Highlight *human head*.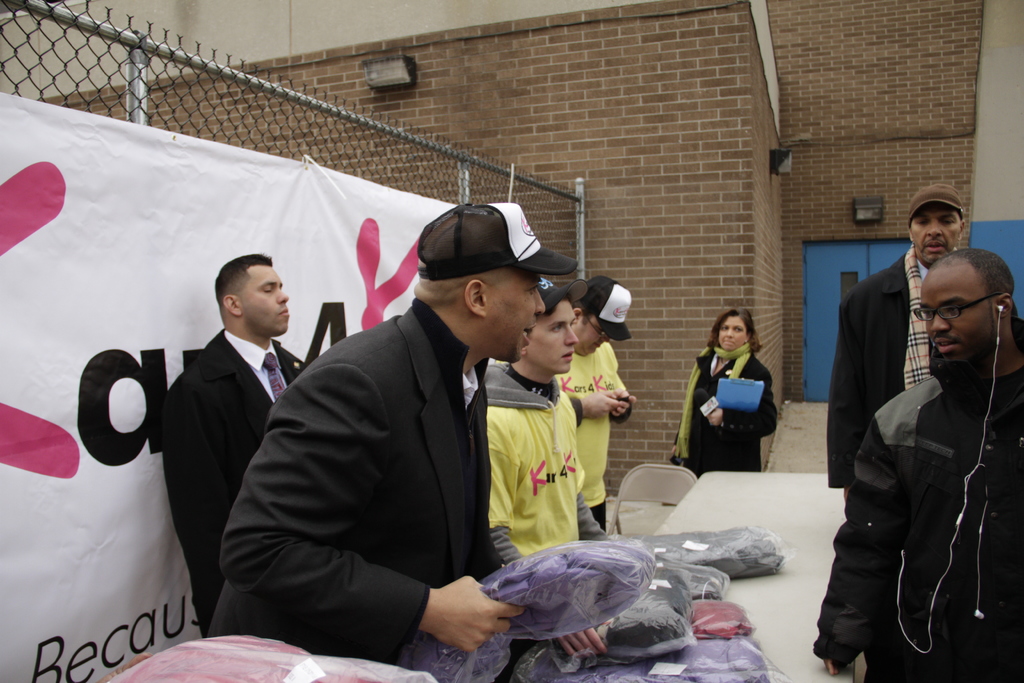
Highlighted region: [417, 202, 547, 364].
